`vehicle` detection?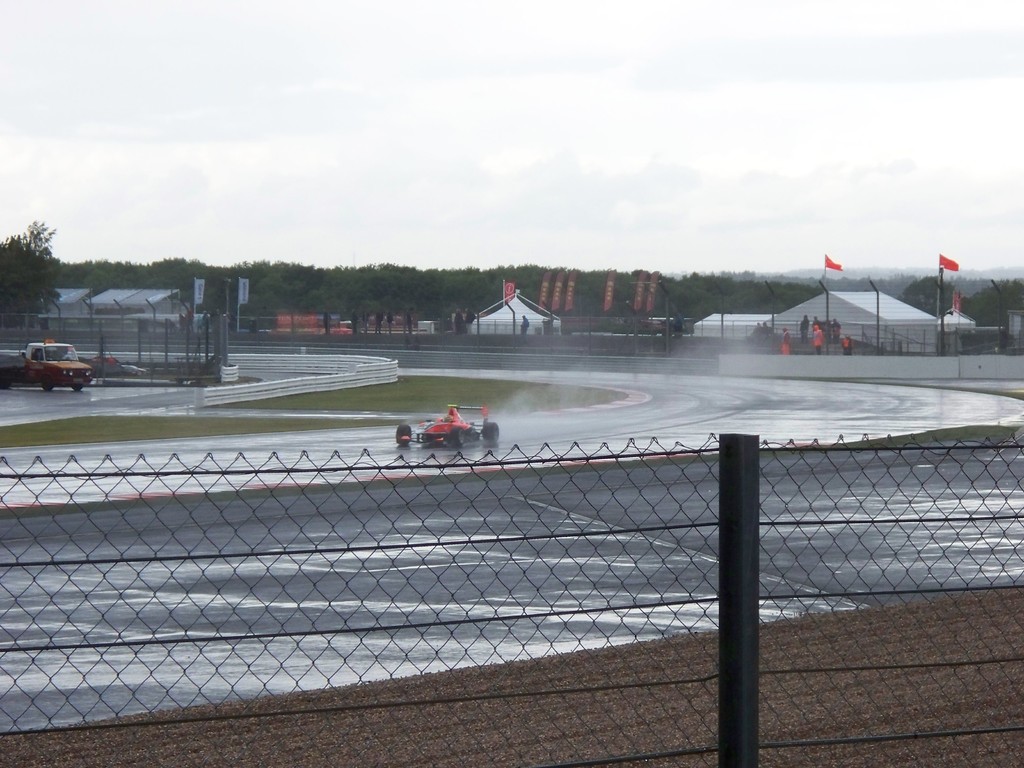
0/335/92/391
